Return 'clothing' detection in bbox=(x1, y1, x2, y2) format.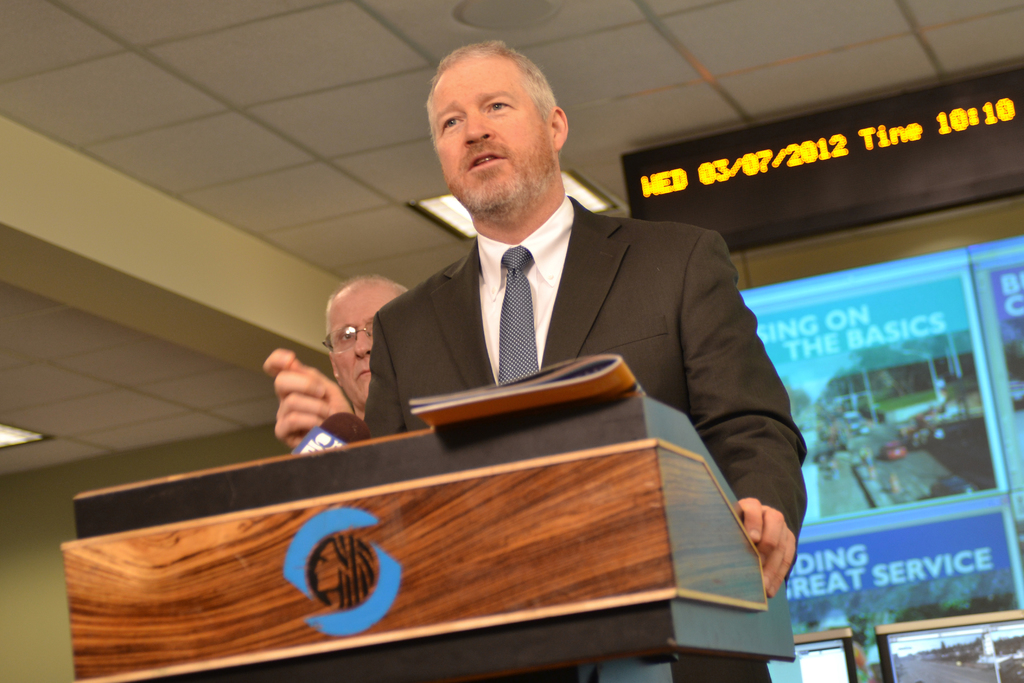
bbox=(329, 181, 819, 548).
